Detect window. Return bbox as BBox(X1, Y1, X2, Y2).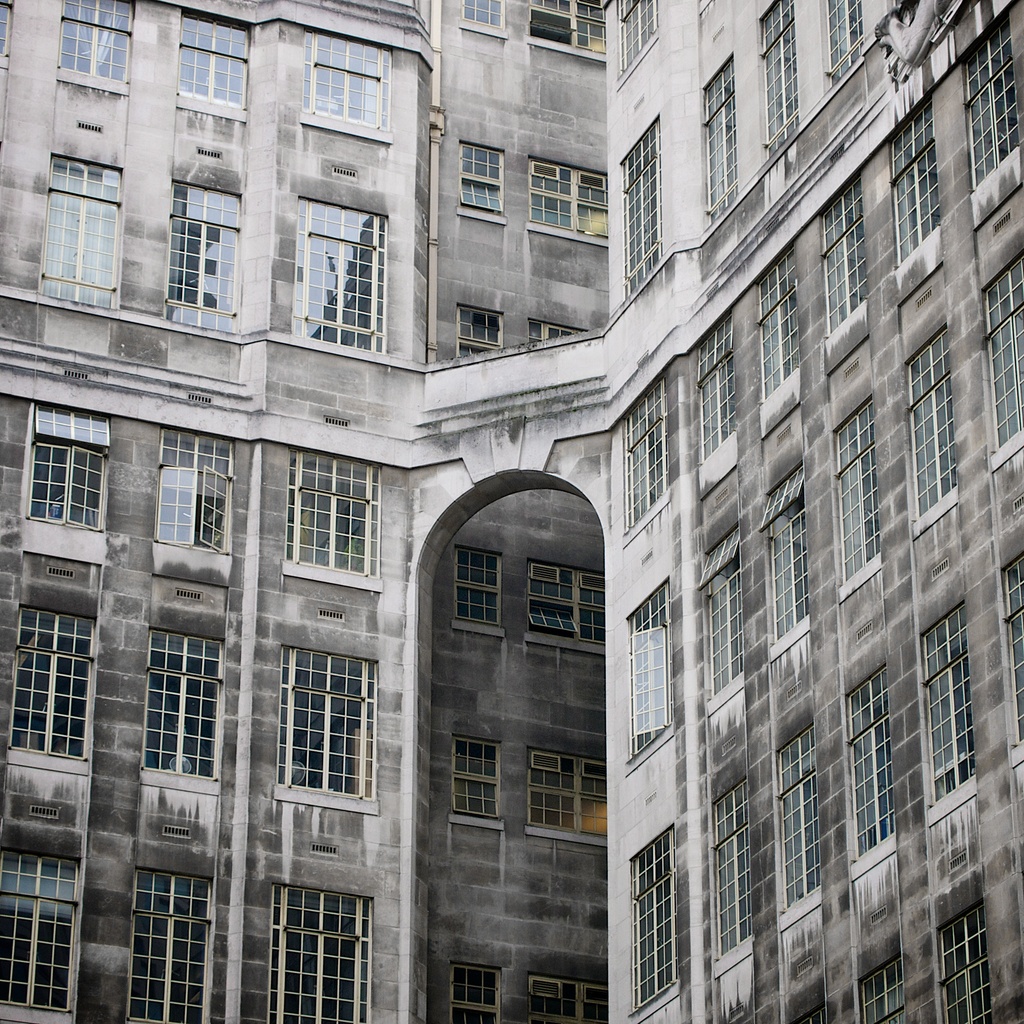
BBox(279, 451, 383, 582).
